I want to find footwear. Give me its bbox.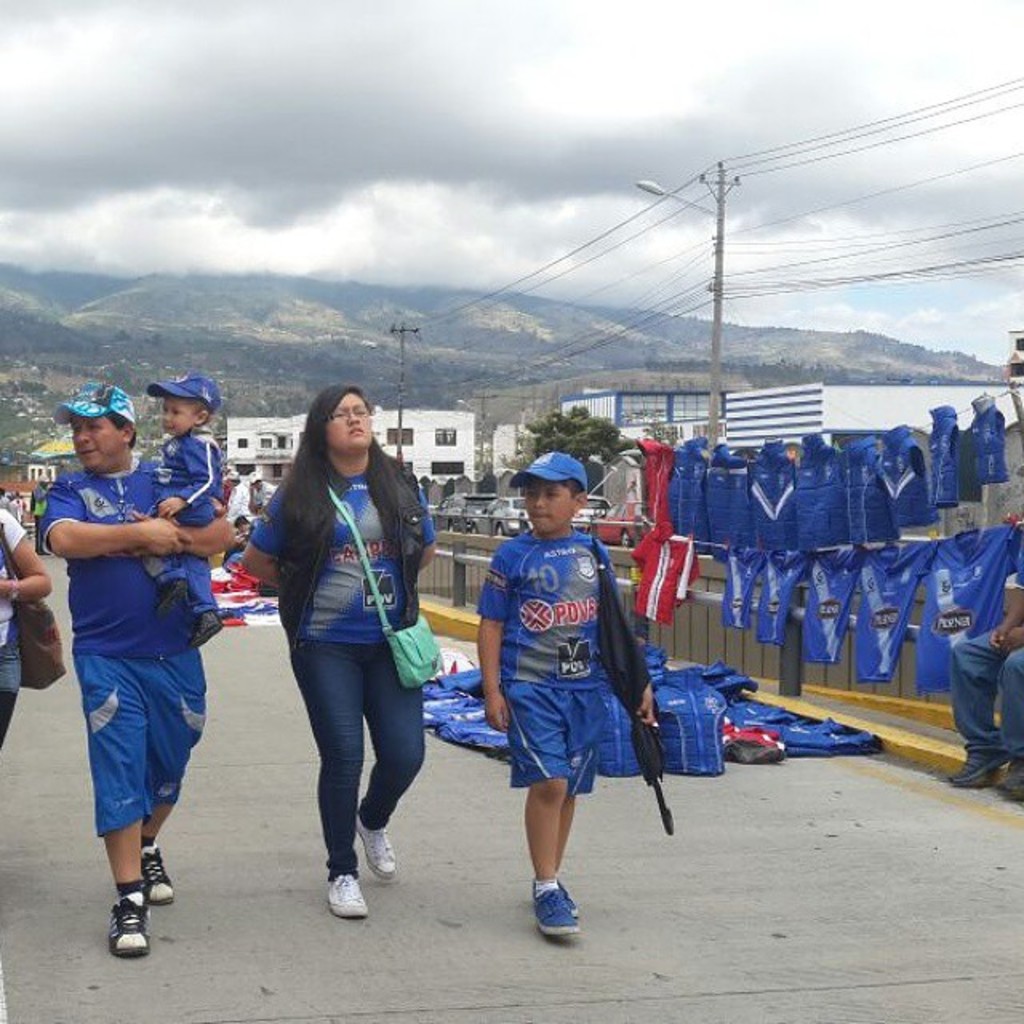
BBox(550, 877, 576, 912).
